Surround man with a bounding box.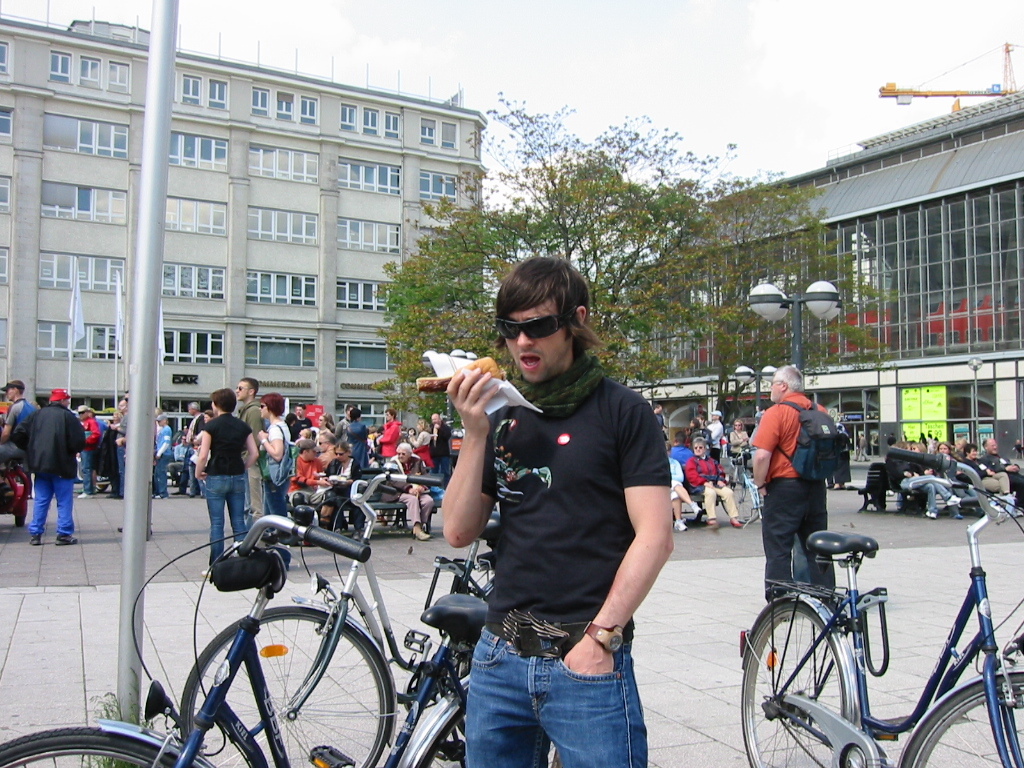
locate(169, 400, 208, 494).
